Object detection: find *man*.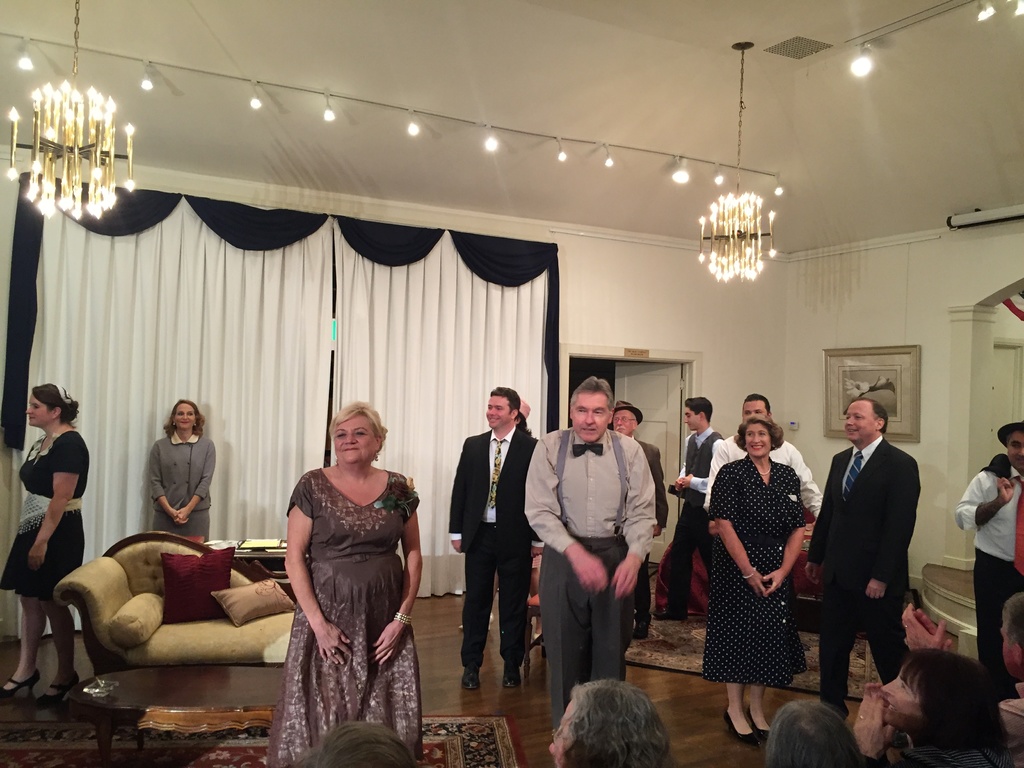
locate(511, 370, 665, 717).
